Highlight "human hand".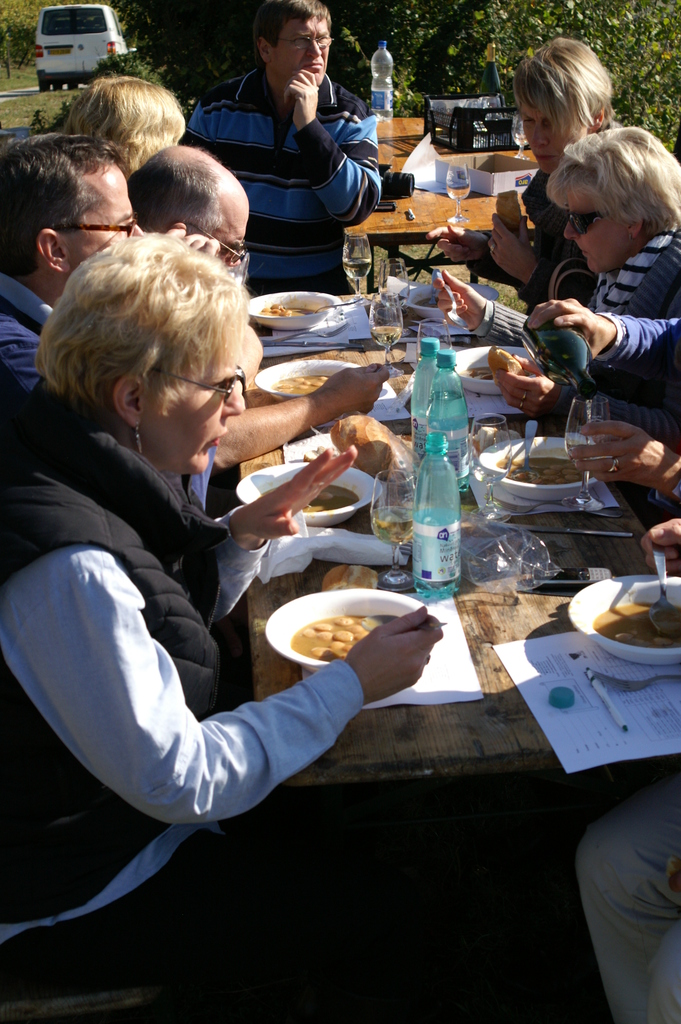
Highlighted region: [x1=431, y1=268, x2=487, y2=332].
